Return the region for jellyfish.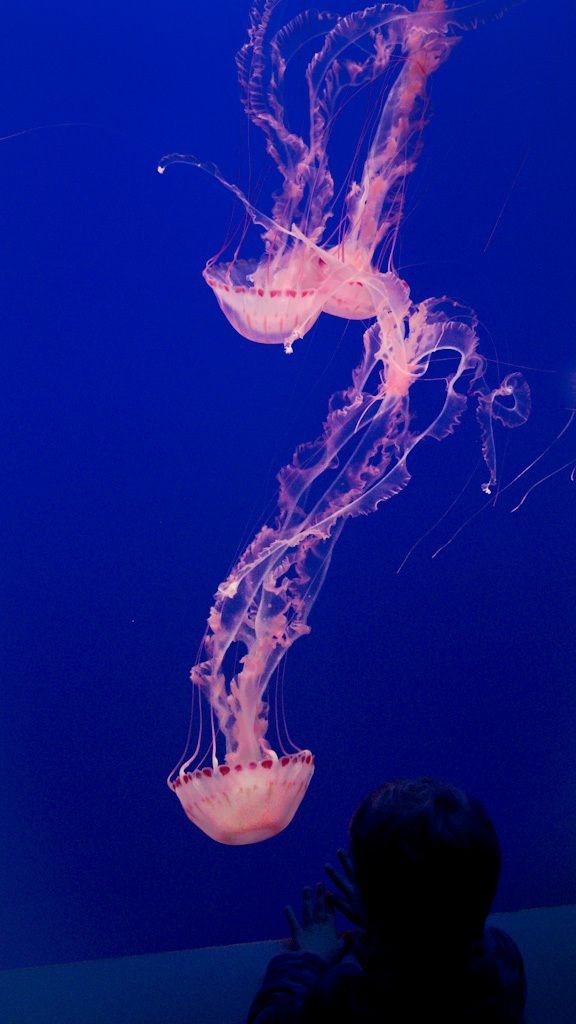
<region>307, 0, 472, 318</region>.
